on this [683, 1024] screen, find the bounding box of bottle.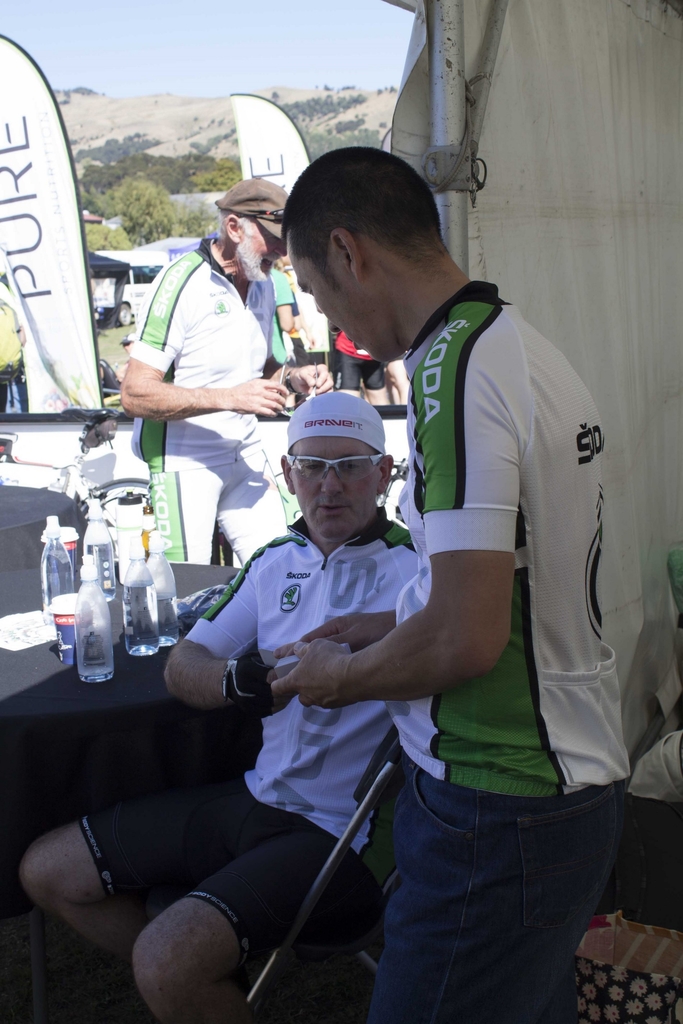
Bounding box: bbox(80, 500, 117, 604).
